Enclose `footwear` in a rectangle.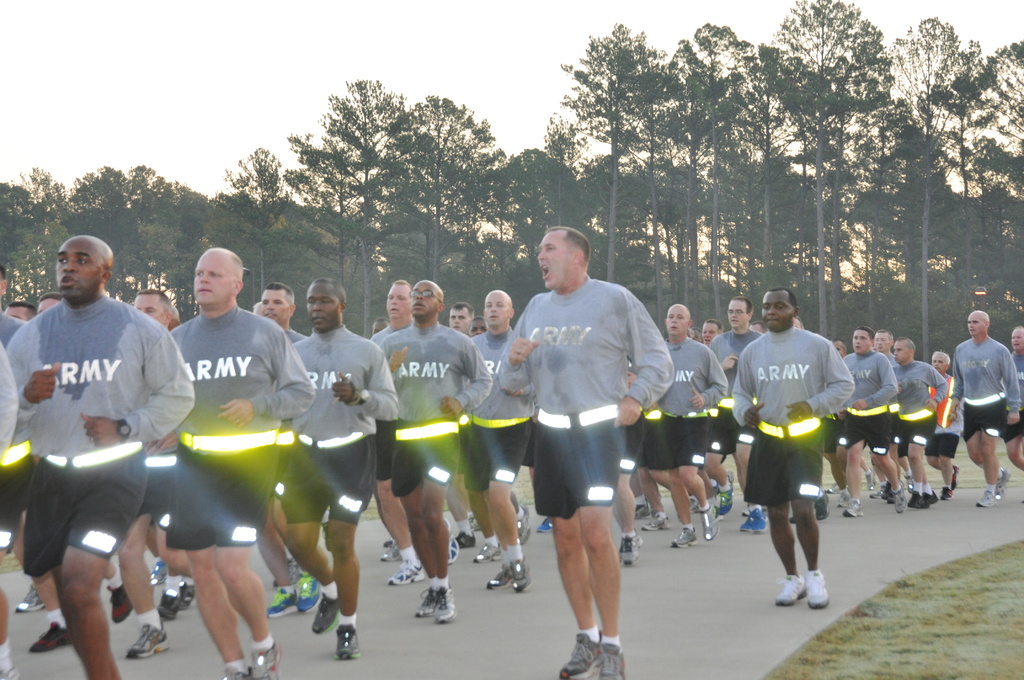
locate(511, 553, 534, 592).
